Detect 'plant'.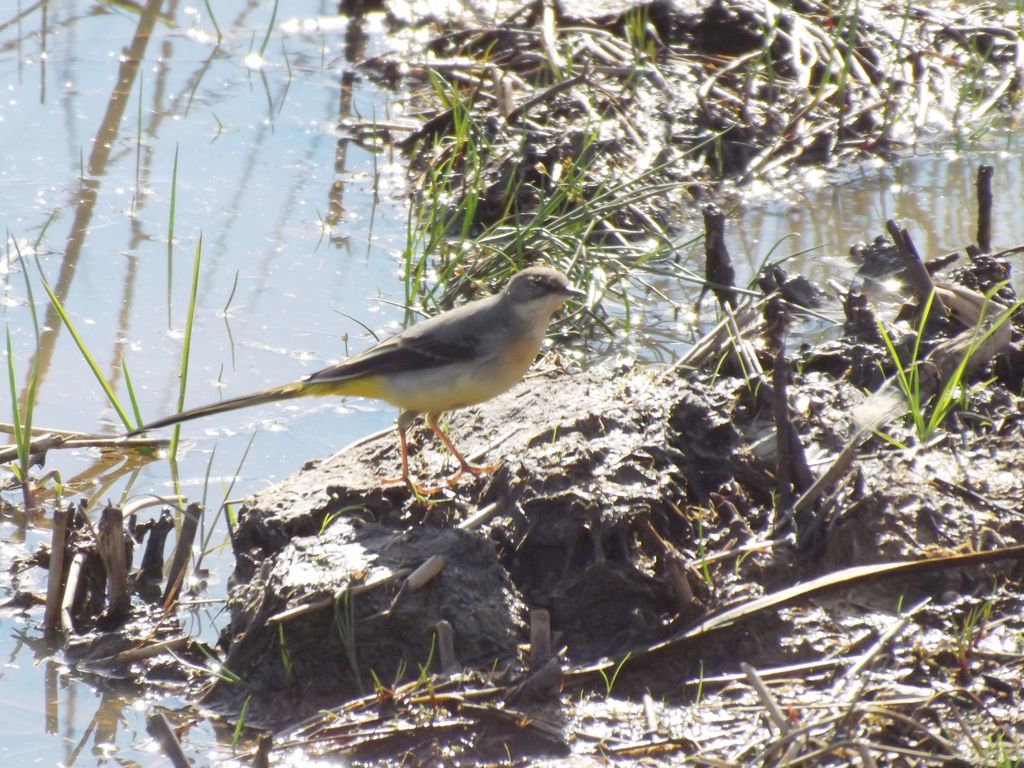
Detected at rect(592, 648, 630, 701).
